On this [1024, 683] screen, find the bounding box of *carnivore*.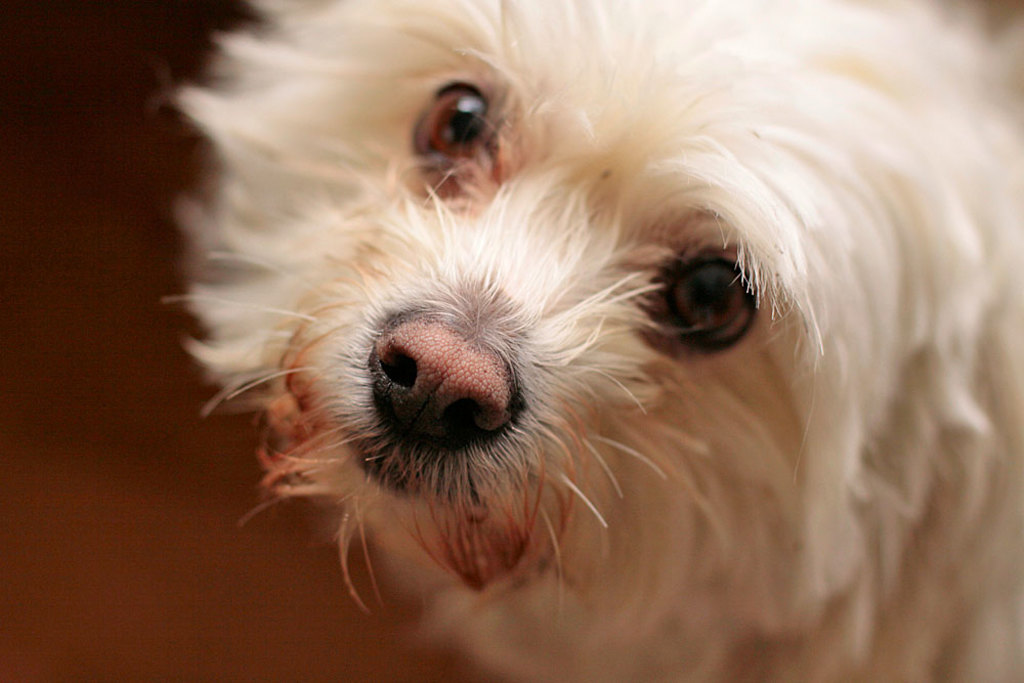
Bounding box: l=160, t=0, r=1023, b=682.
